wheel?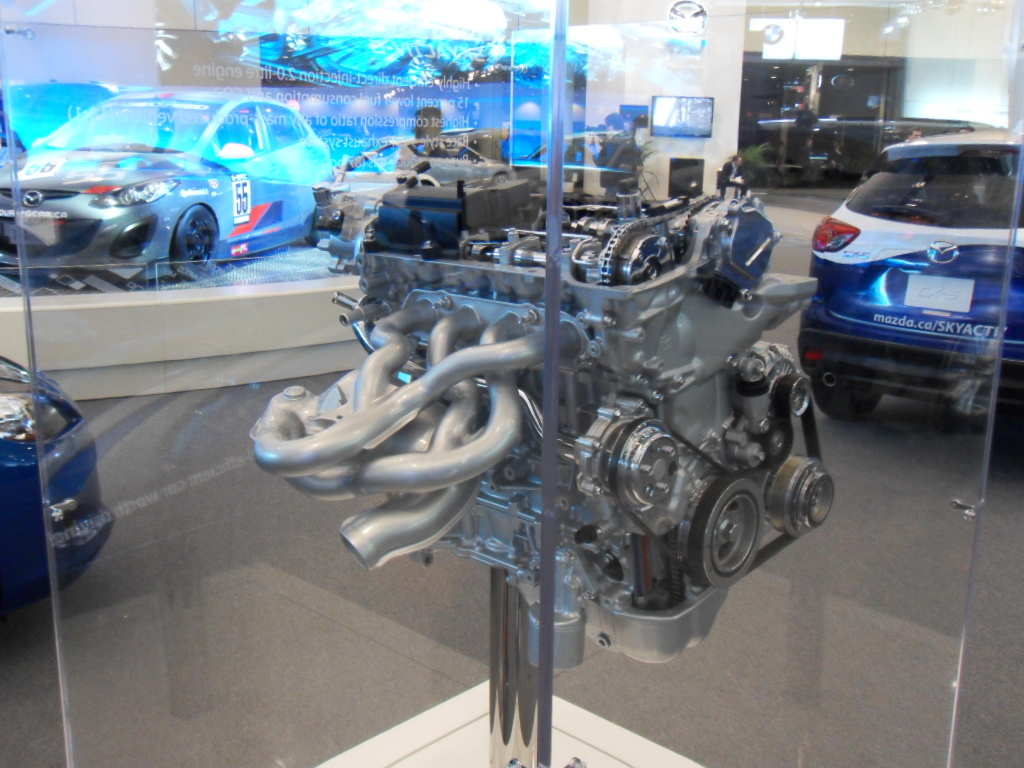
(407, 51, 436, 87)
